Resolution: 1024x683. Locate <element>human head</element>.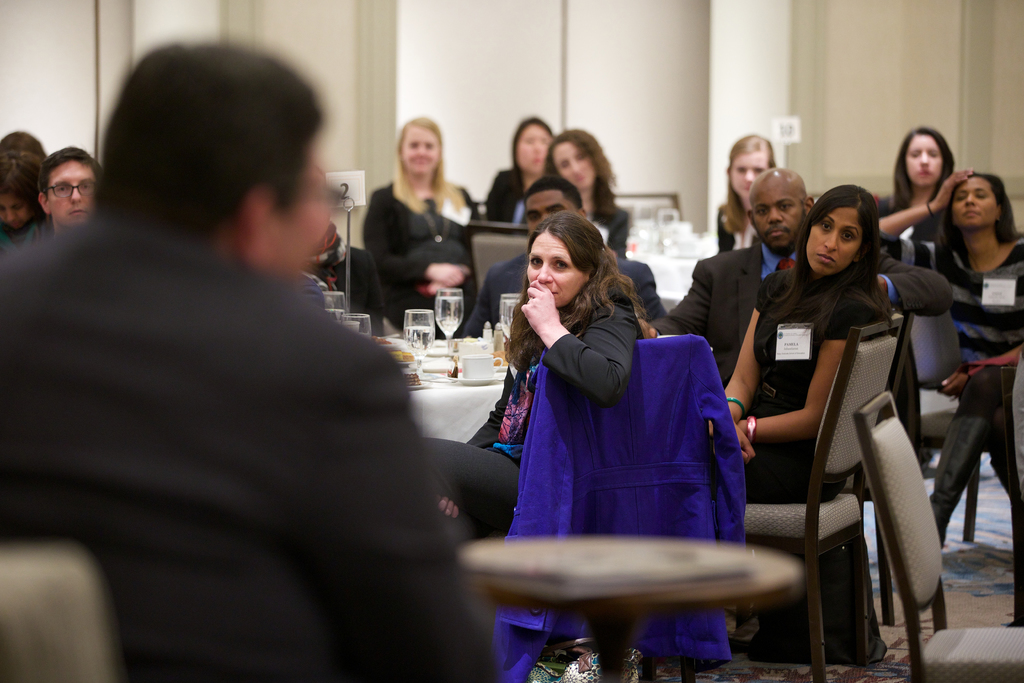
l=0, t=149, r=47, b=226.
